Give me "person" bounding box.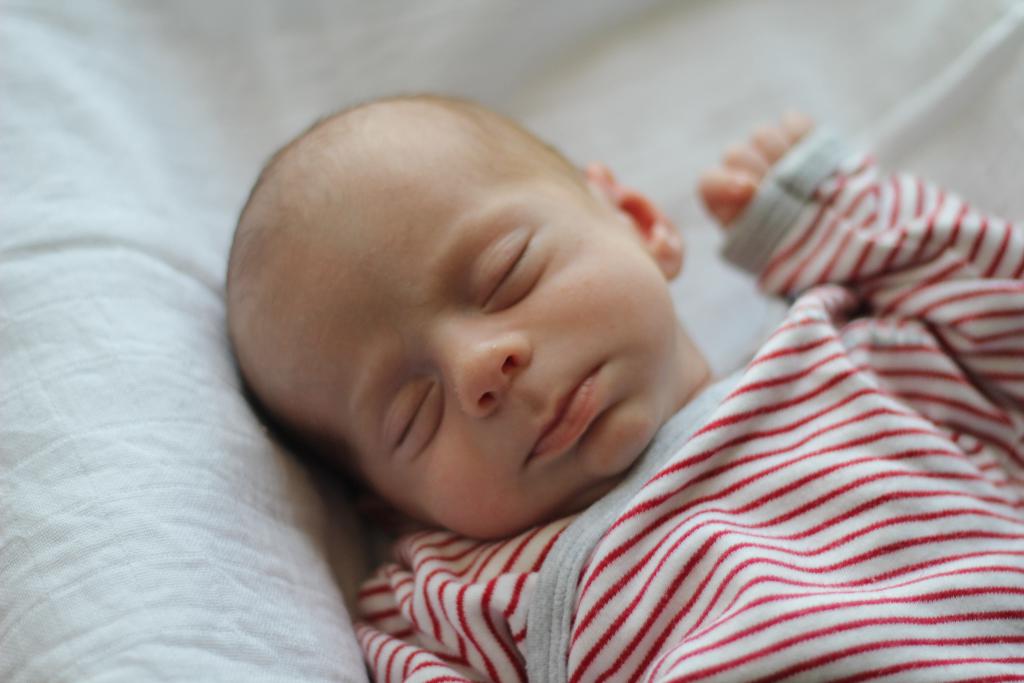
x1=228, y1=94, x2=1023, y2=682.
